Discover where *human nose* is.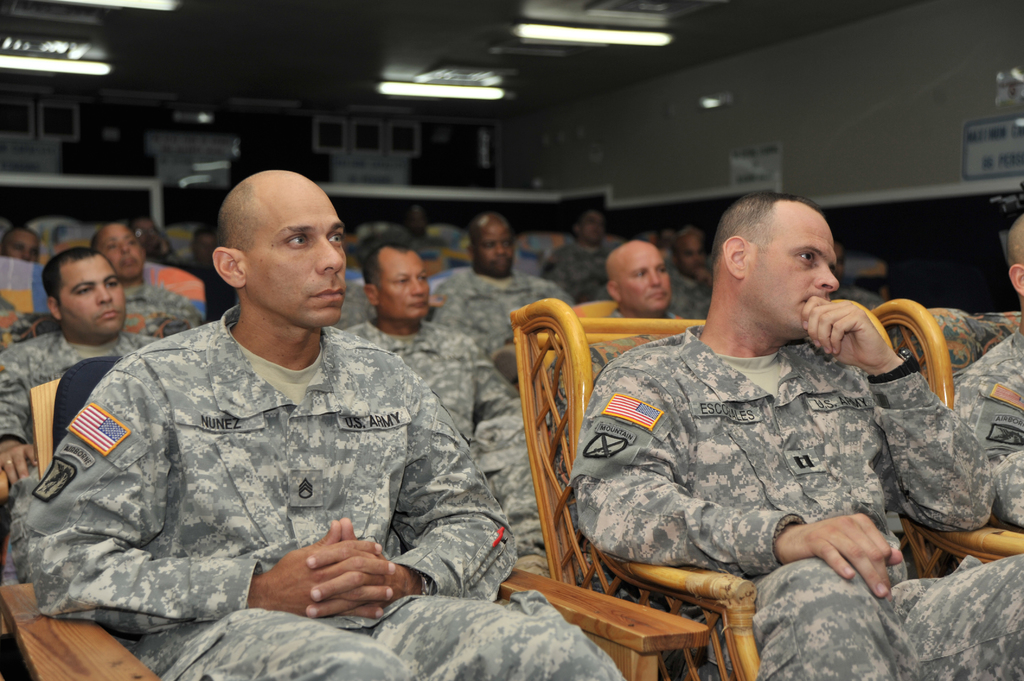
Discovered at [x1=496, y1=242, x2=508, y2=257].
